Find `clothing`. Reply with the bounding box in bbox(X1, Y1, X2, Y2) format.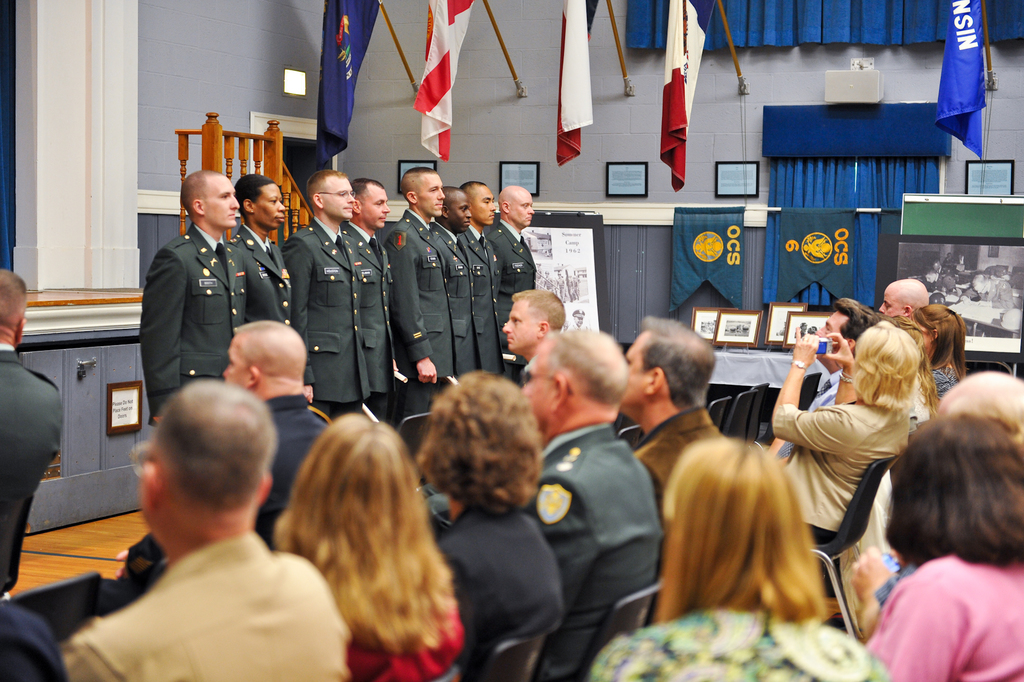
bbox(346, 585, 470, 681).
